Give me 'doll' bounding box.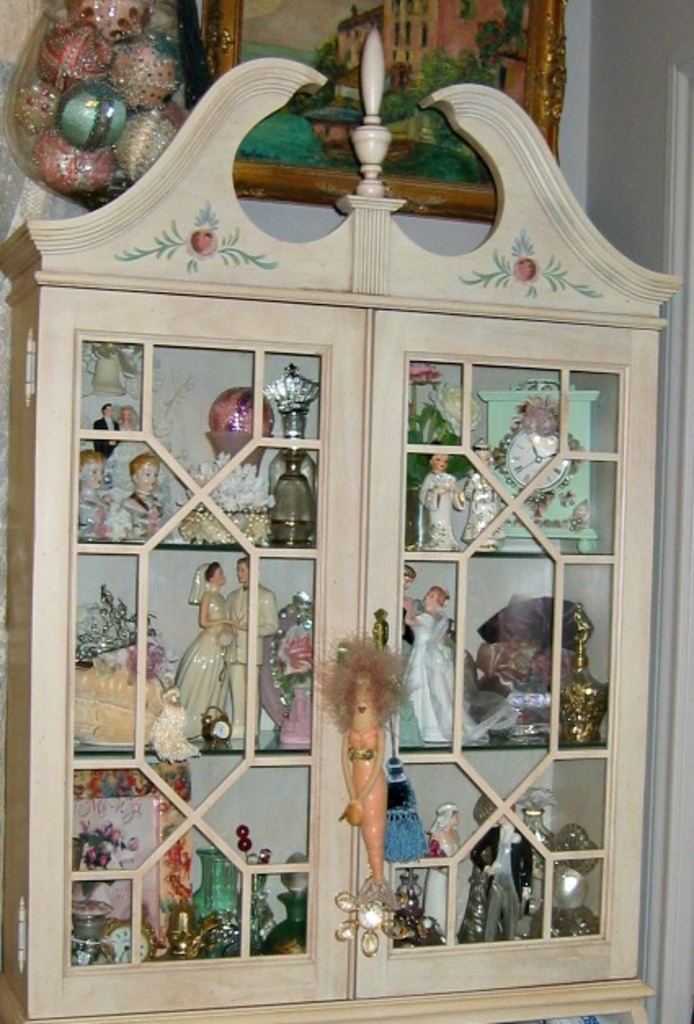
<bbox>80, 451, 116, 544</bbox>.
